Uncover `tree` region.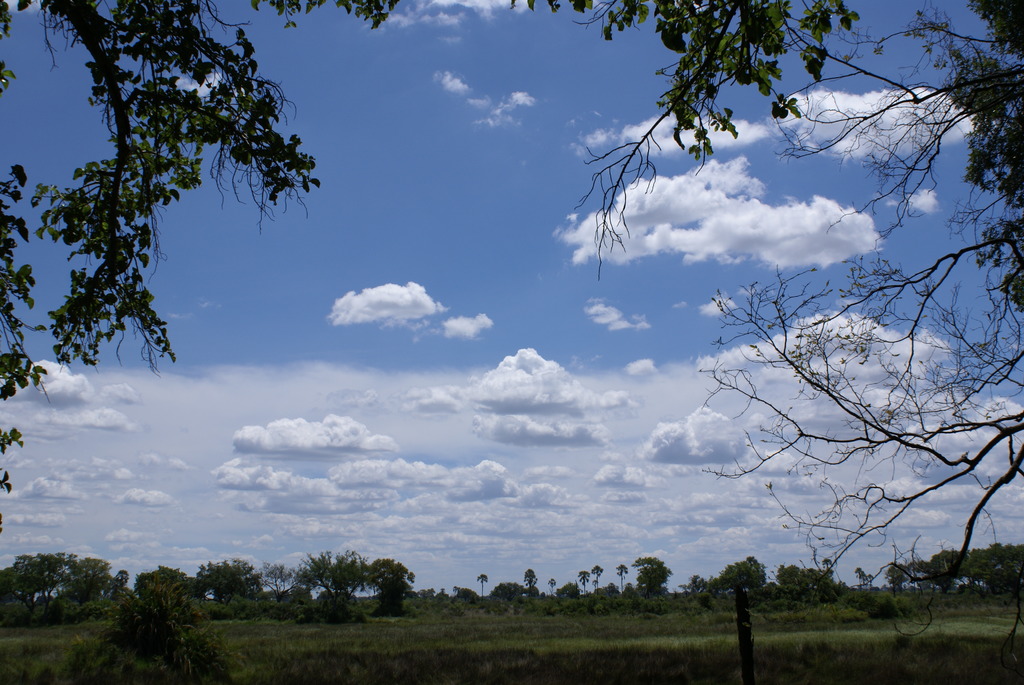
Uncovered: detection(770, 552, 846, 598).
